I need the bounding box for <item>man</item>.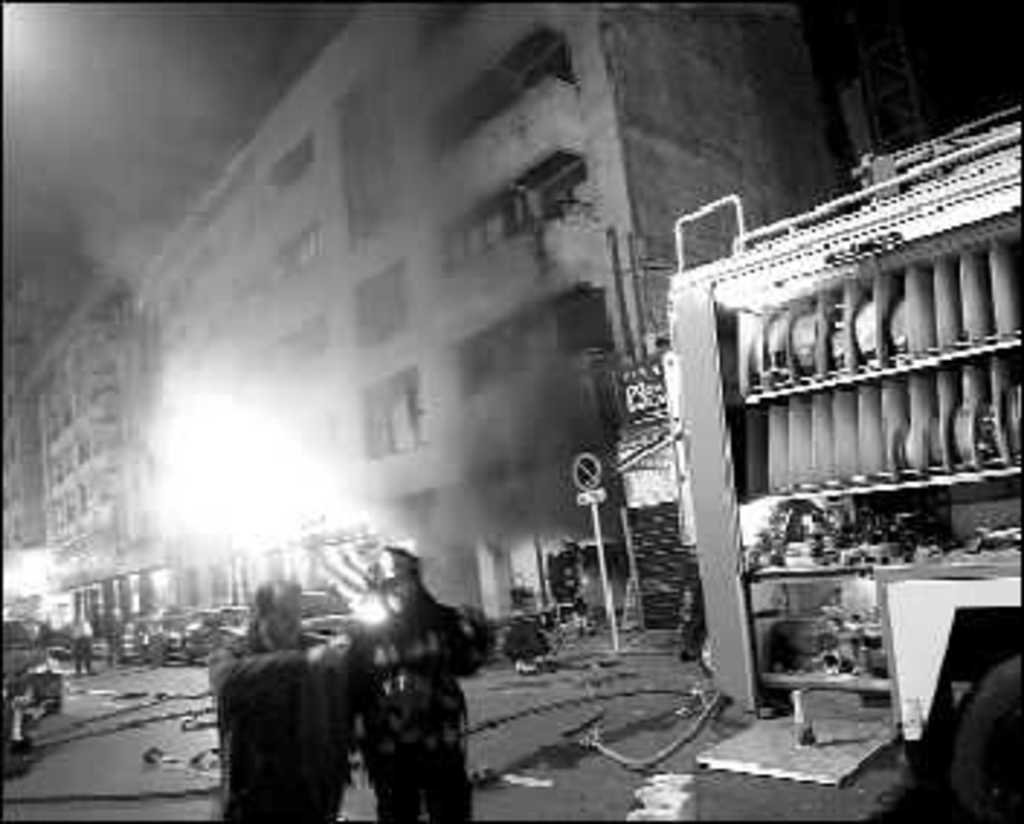
Here it is: pyautogui.locateOnScreen(197, 566, 374, 815).
